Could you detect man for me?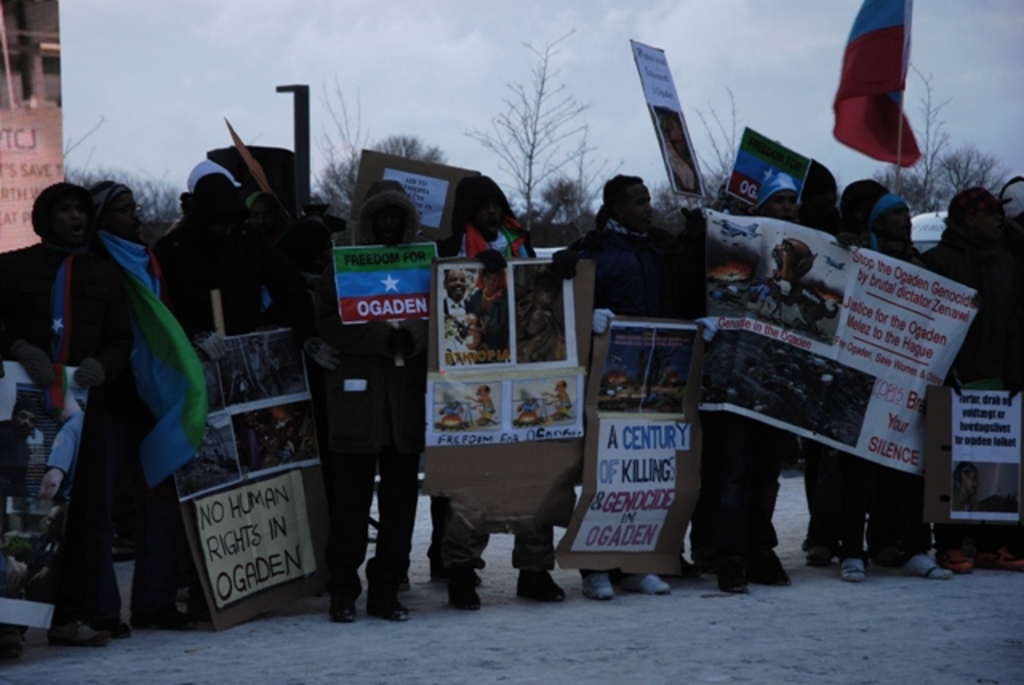
Detection result: l=429, t=174, r=578, b=618.
